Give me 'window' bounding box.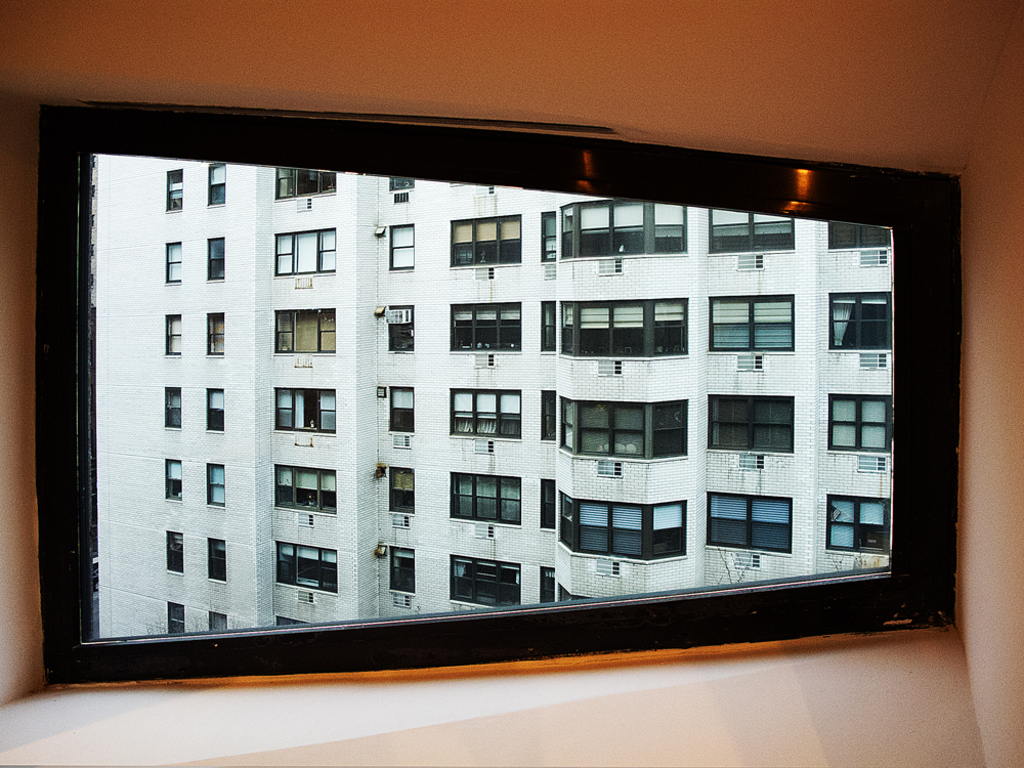
557, 203, 693, 259.
